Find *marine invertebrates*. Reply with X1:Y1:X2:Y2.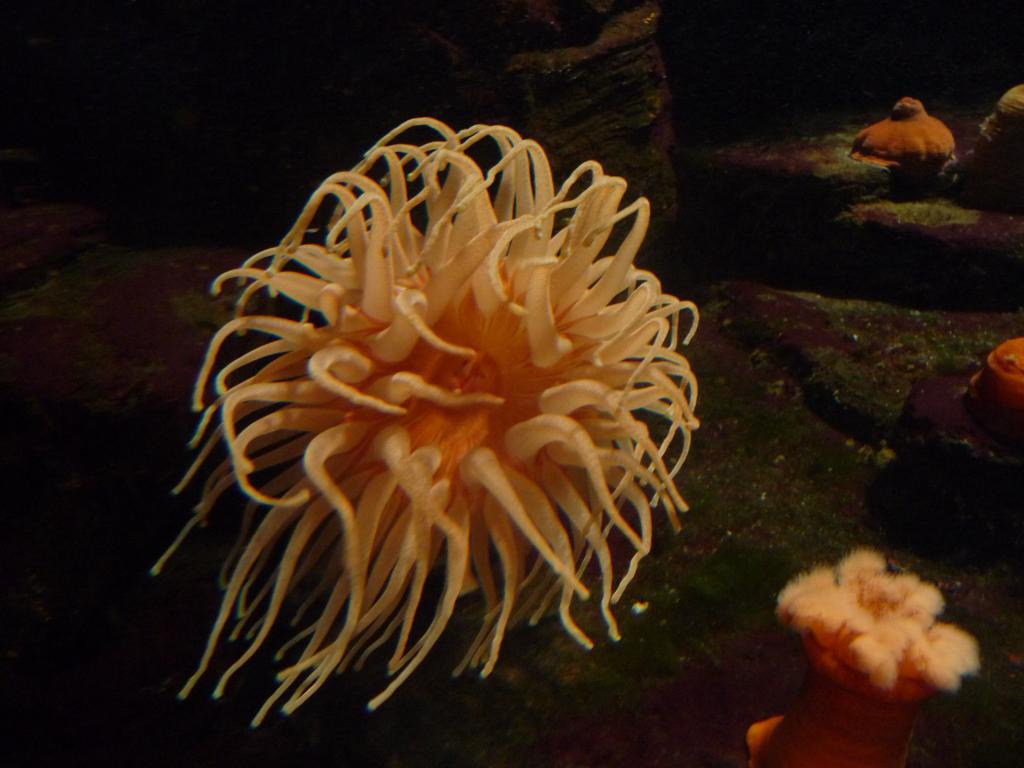
971:329:1023:433.
